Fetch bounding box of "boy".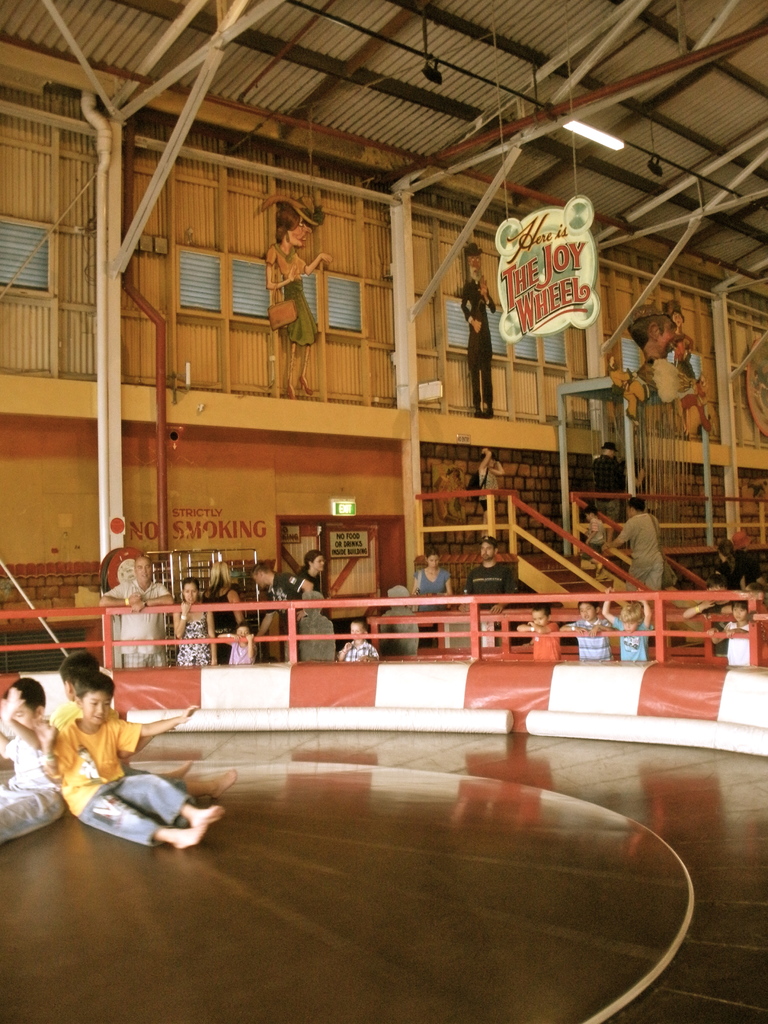
Bbox: 340, 618, 383, 662.
